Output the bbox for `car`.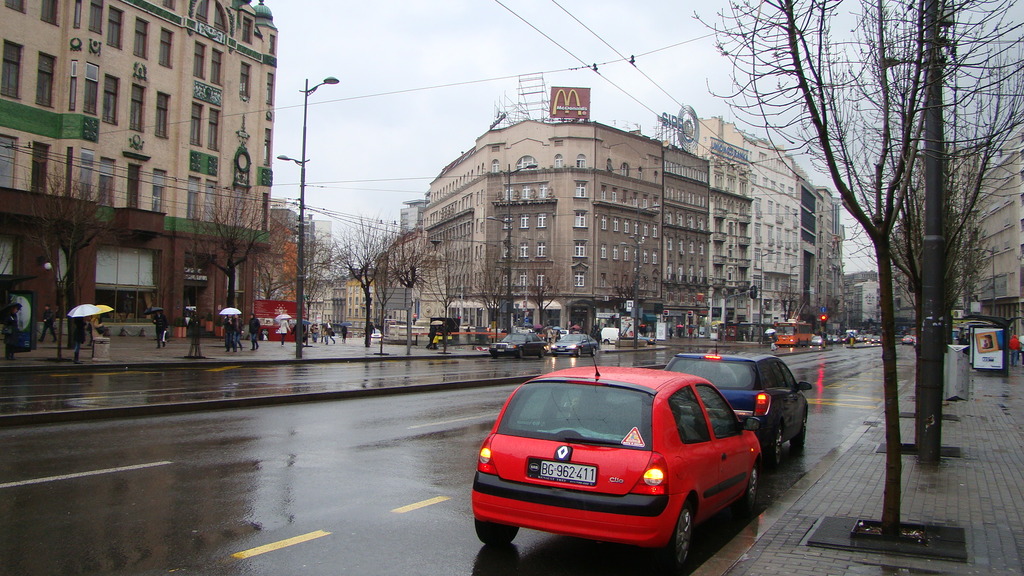
Rect(842, 339, 848, 342).
